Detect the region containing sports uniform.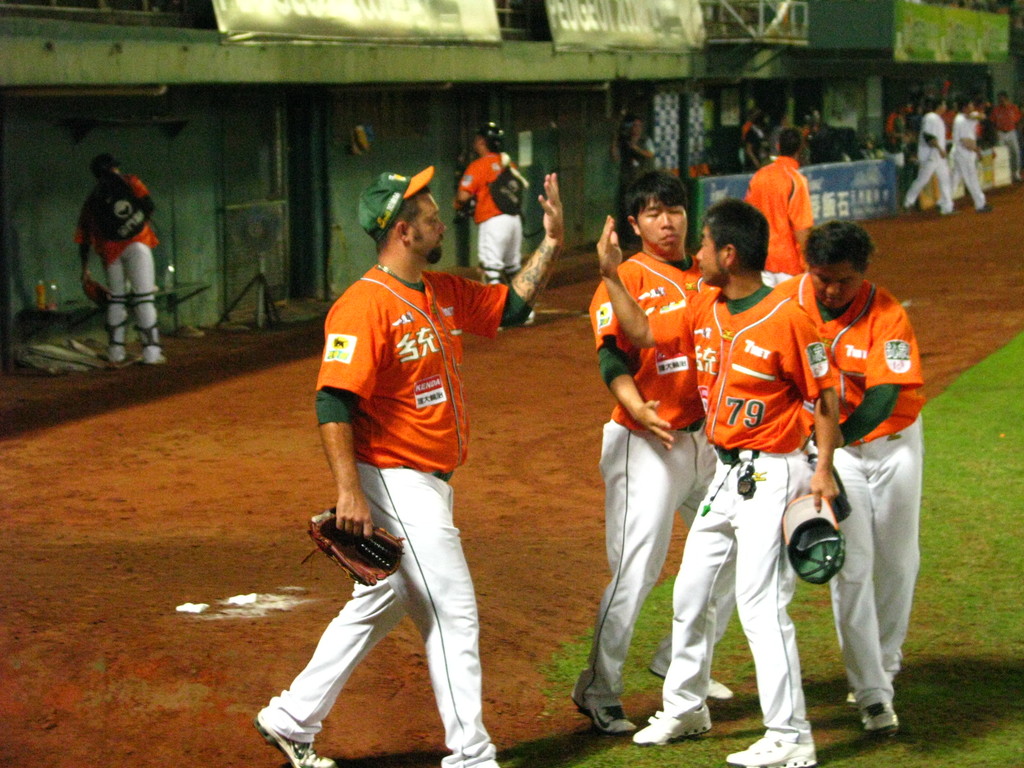
563,242,710,737.
